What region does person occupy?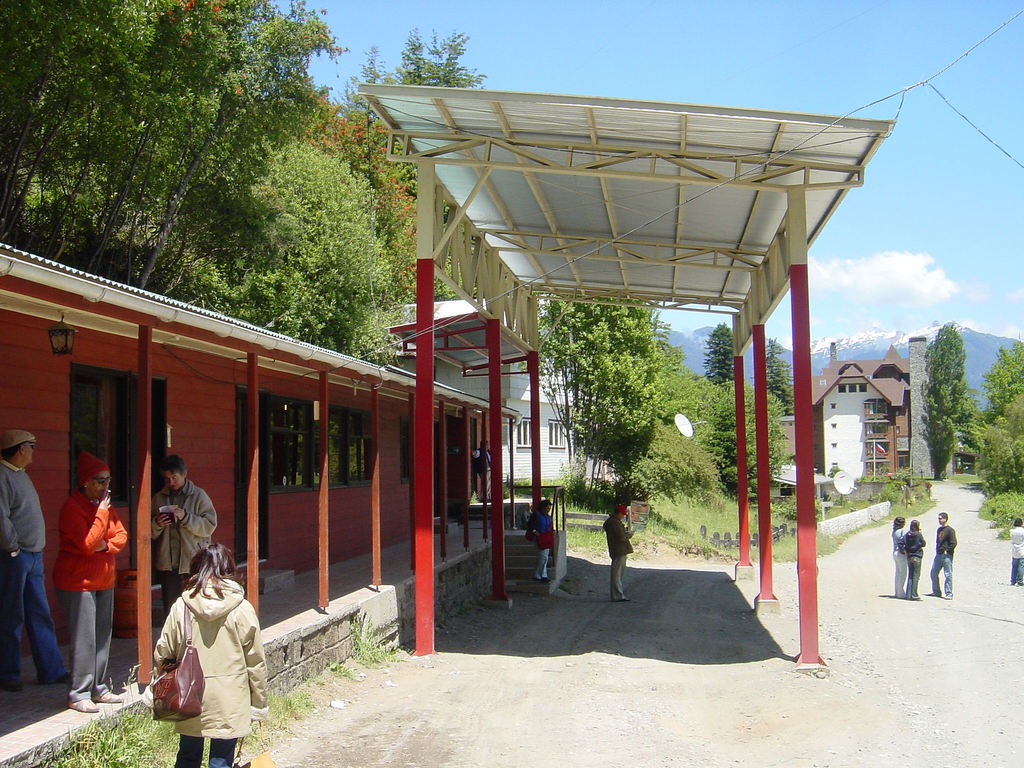
44,451,118,700.
